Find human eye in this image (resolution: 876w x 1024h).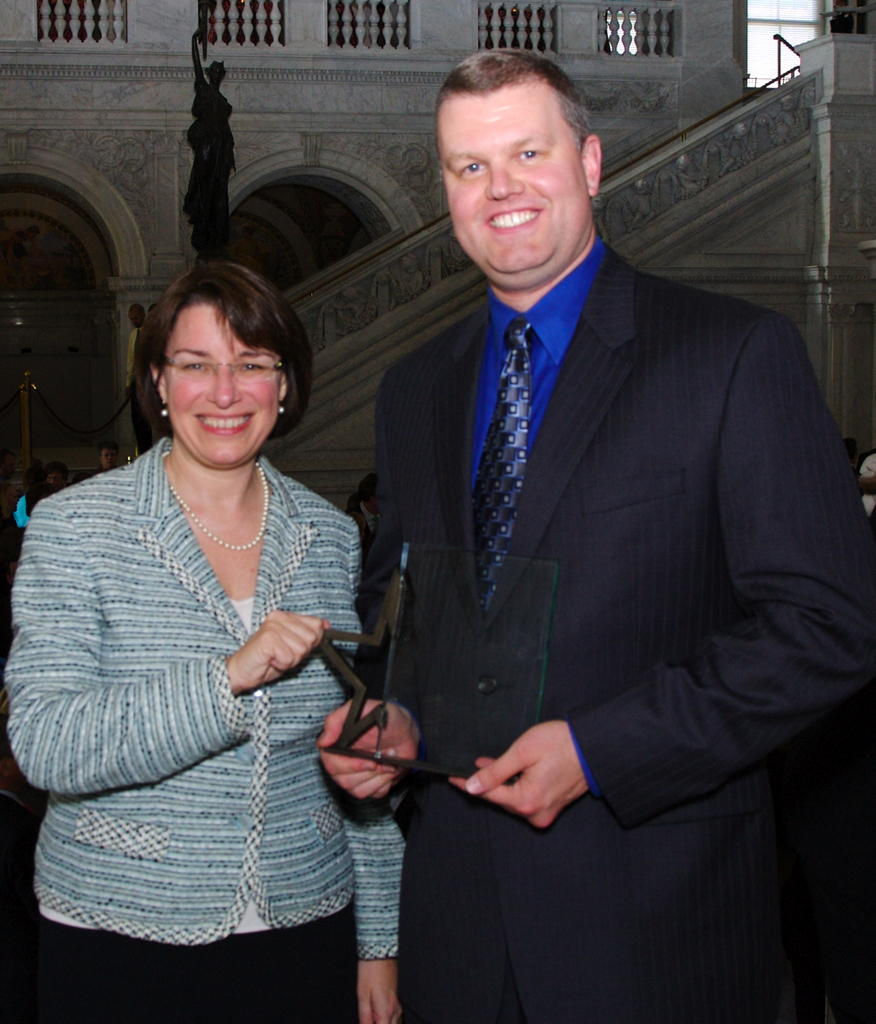
locate(514, 147, 549, 165).
